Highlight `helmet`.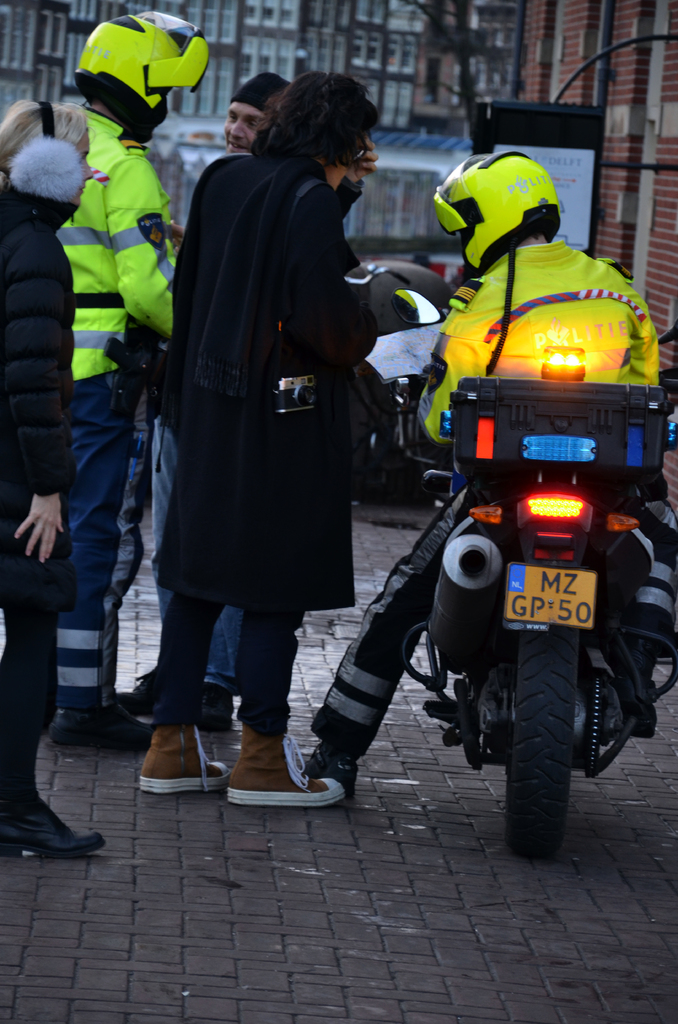
Highlighted region: 69:10:215:156.
